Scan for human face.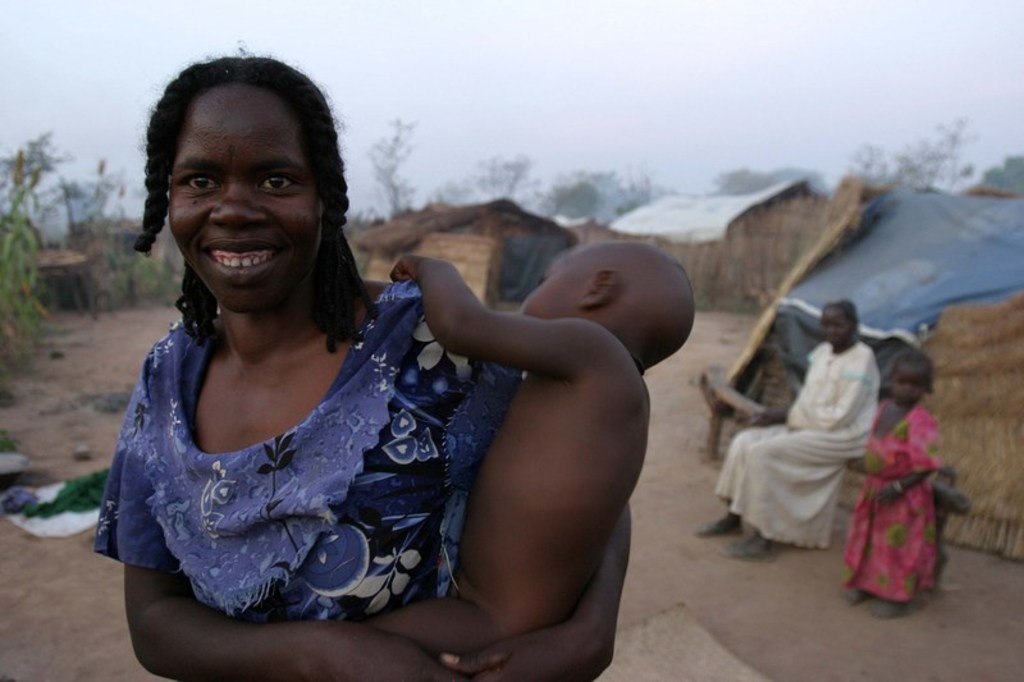
Scan result: bbox=(819, 305, 855, 344).
